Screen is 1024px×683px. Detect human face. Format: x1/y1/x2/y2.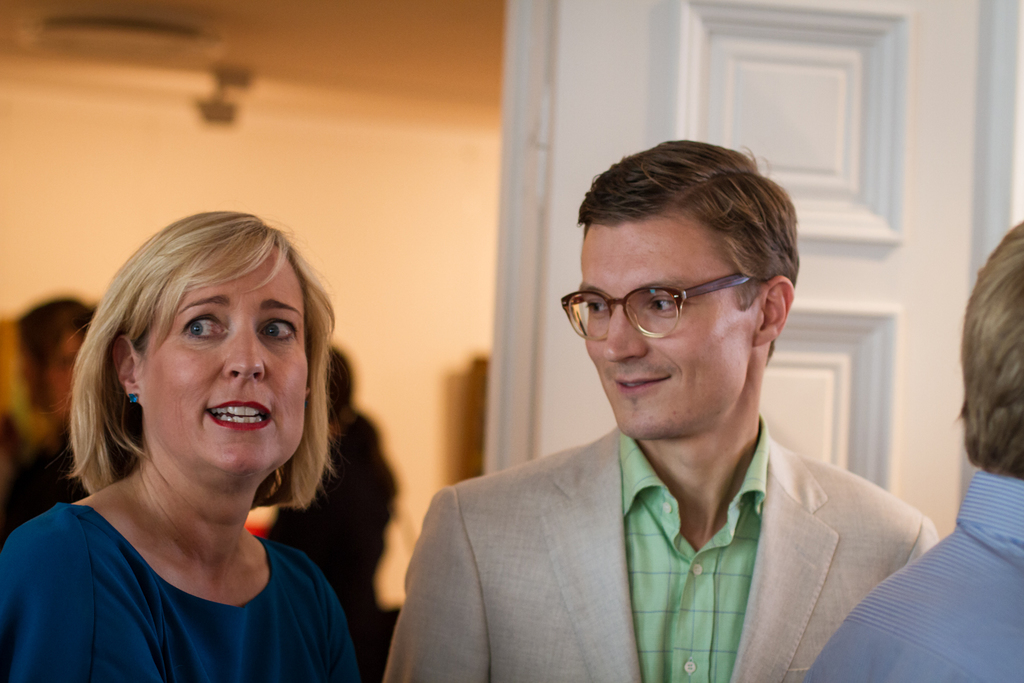
142/251/308/475.
